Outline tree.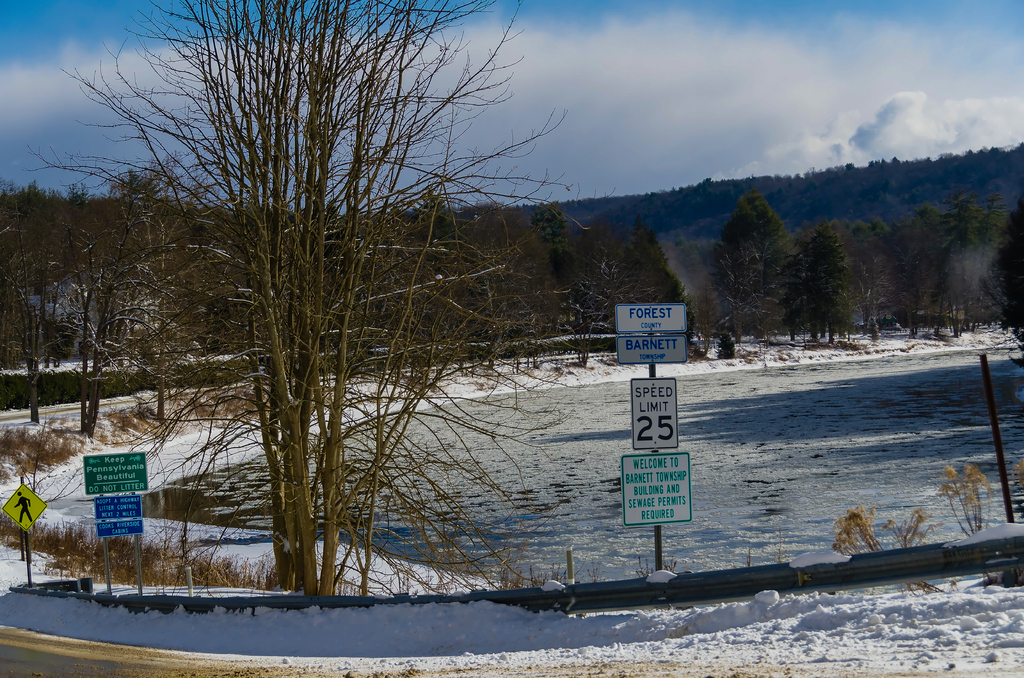
Outline: rect(719, 192, 798, 342).
